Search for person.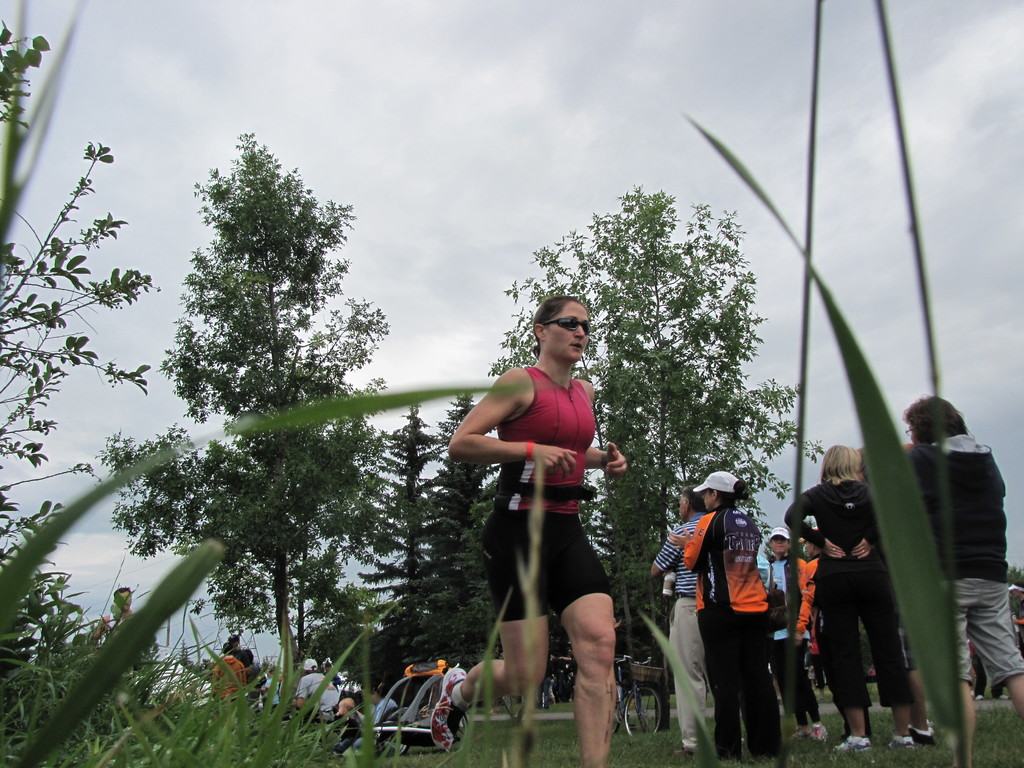
Found at bbox=(794, 442, 912, 751).
